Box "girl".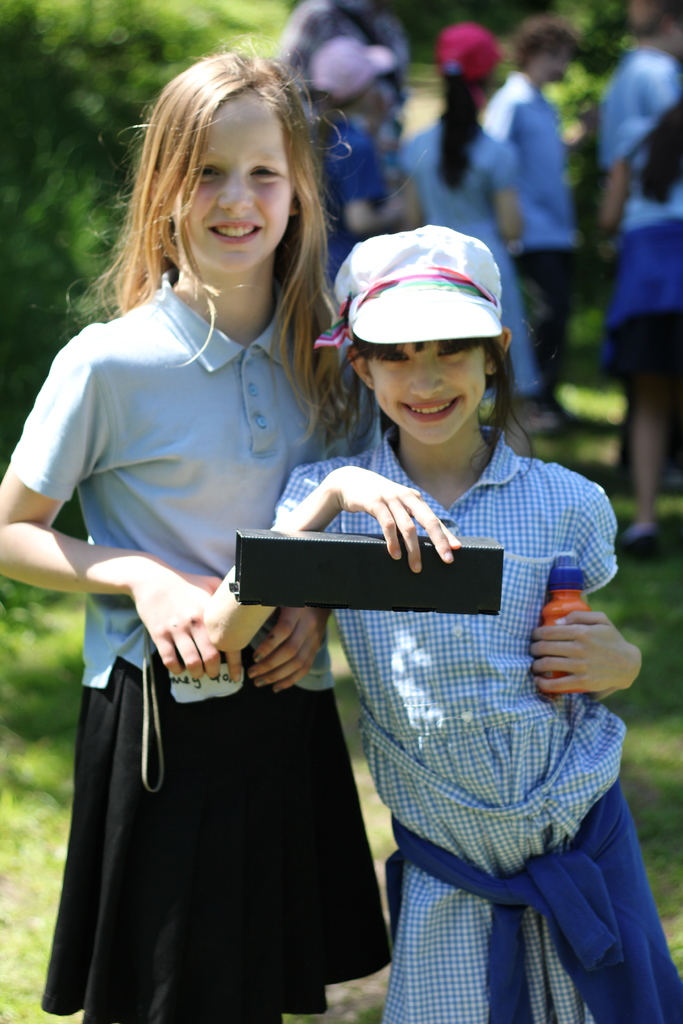
box=[0, 31, 381, 1021].
